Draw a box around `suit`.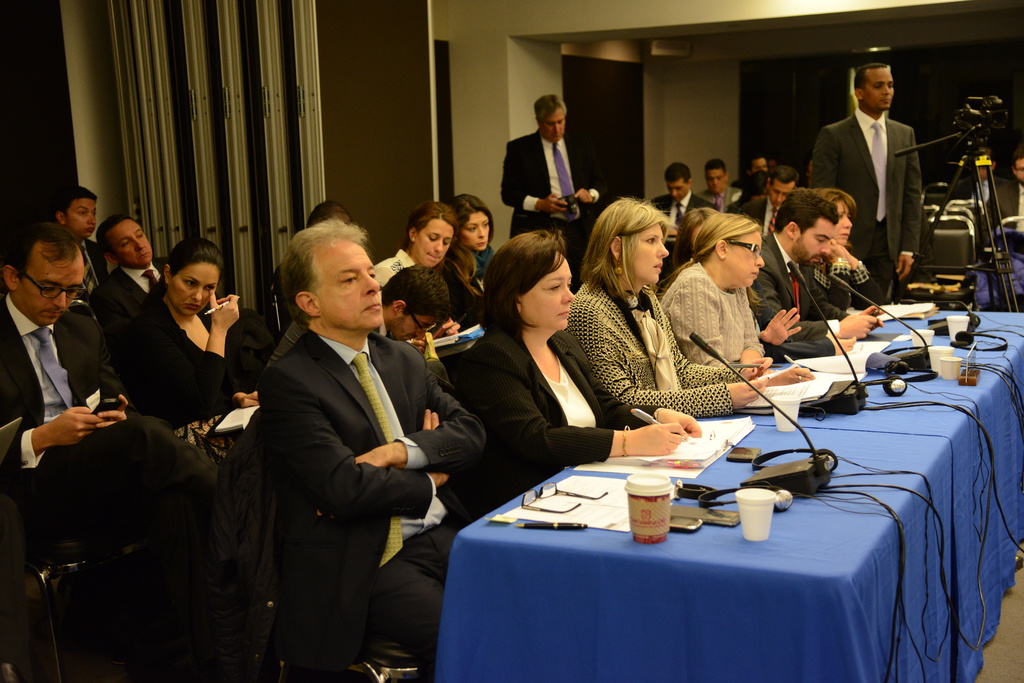
select_region(0, 293, 221, 611).
